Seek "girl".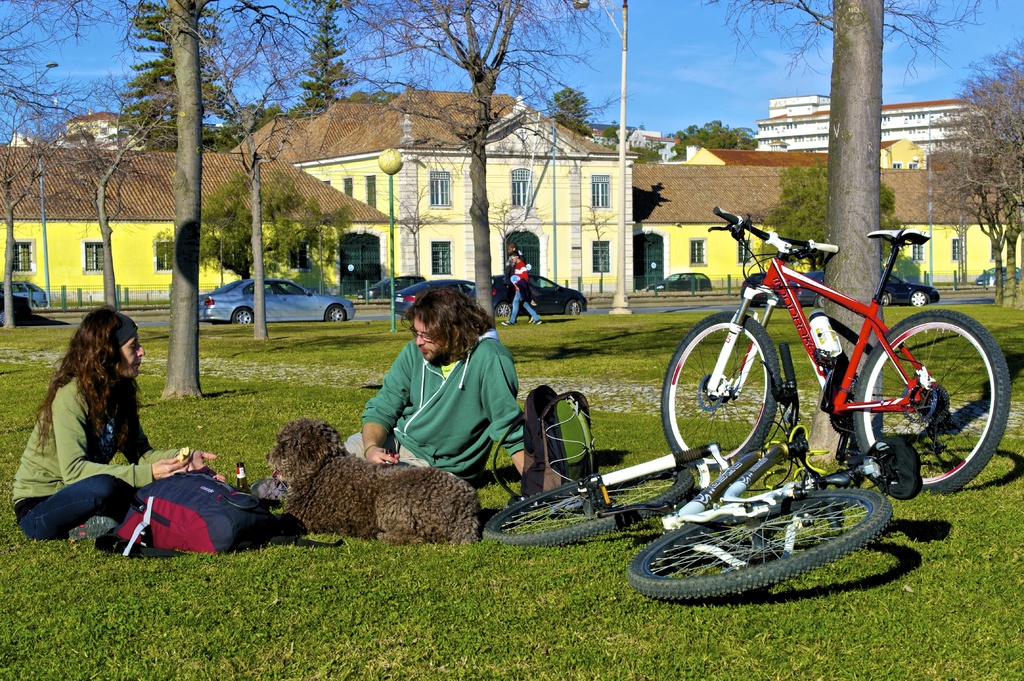
<region>20, 306, 218, 551</region>.
